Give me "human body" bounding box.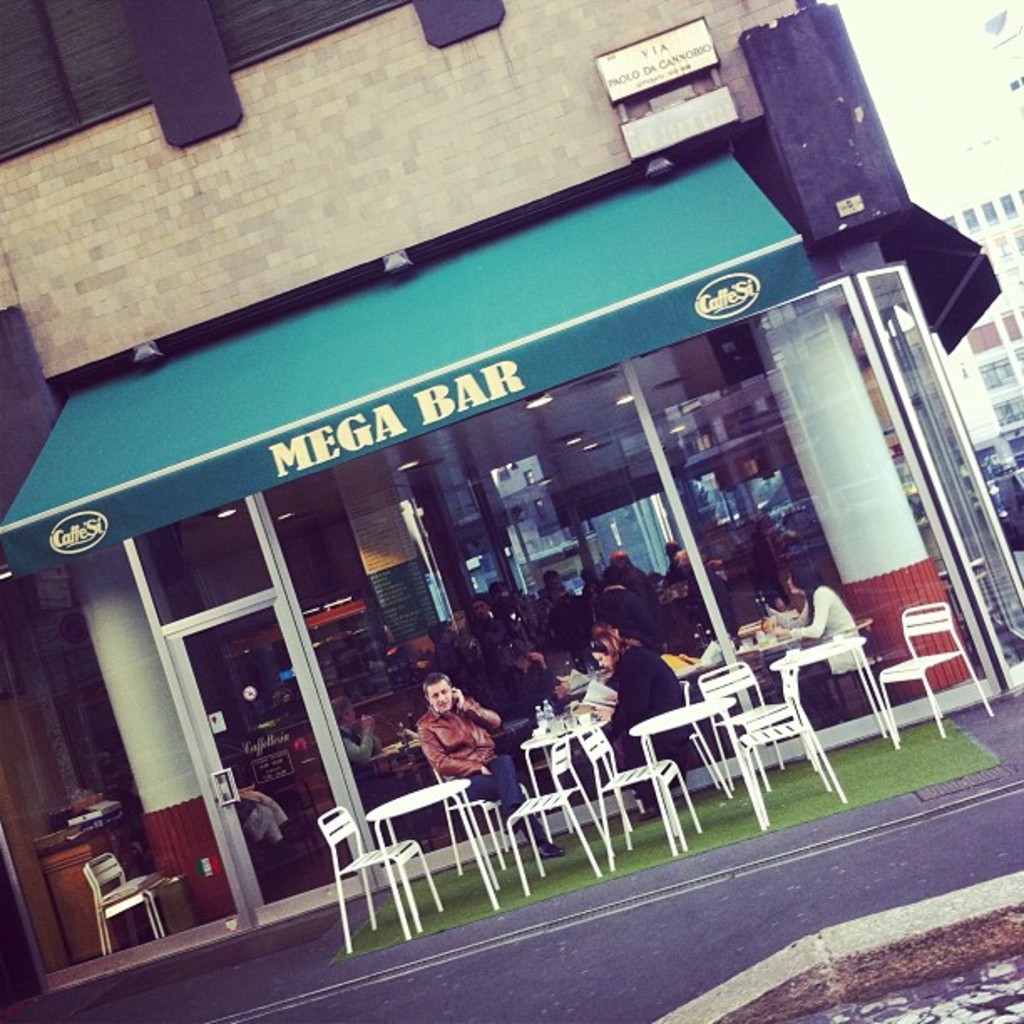
(768, 562, 870, 719).
